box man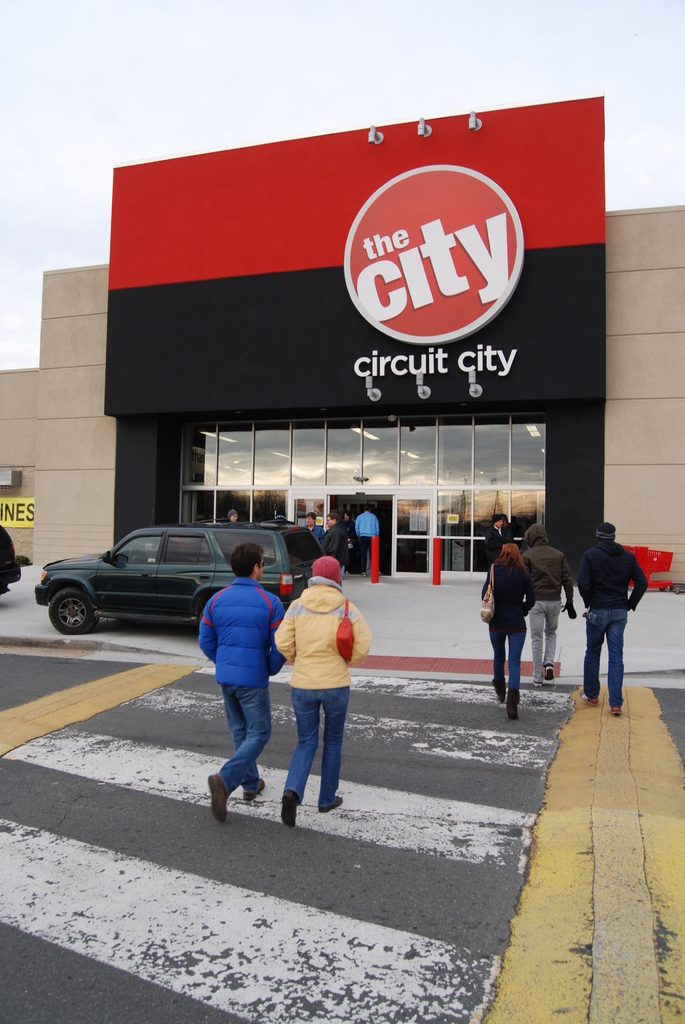
box=[522, 525, 572, 685]
